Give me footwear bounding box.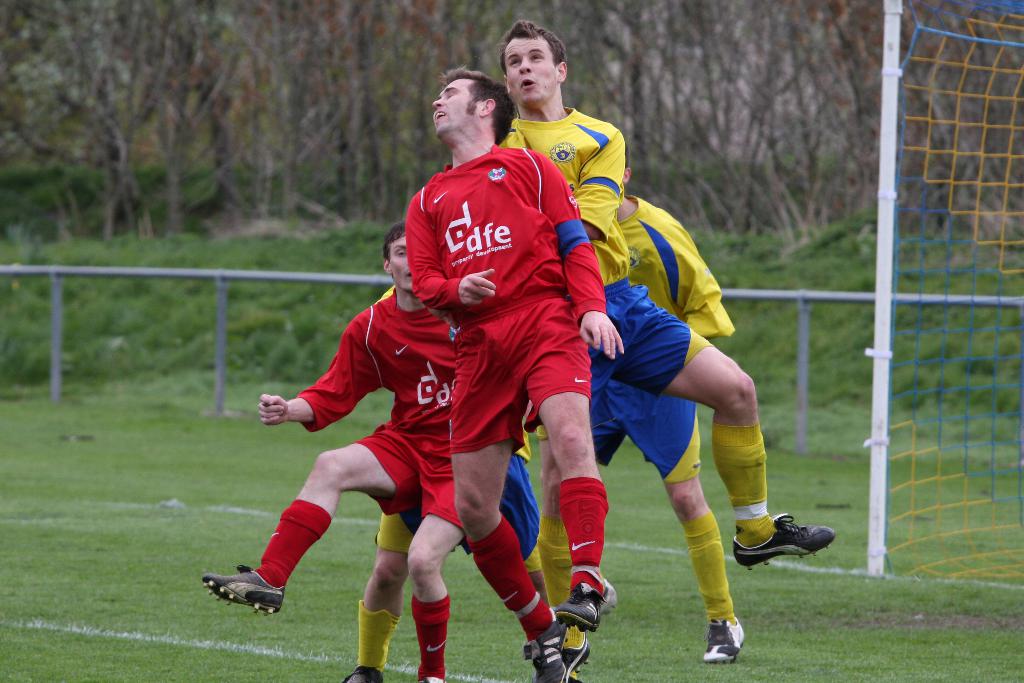
region(735, 514, 837, 566).
